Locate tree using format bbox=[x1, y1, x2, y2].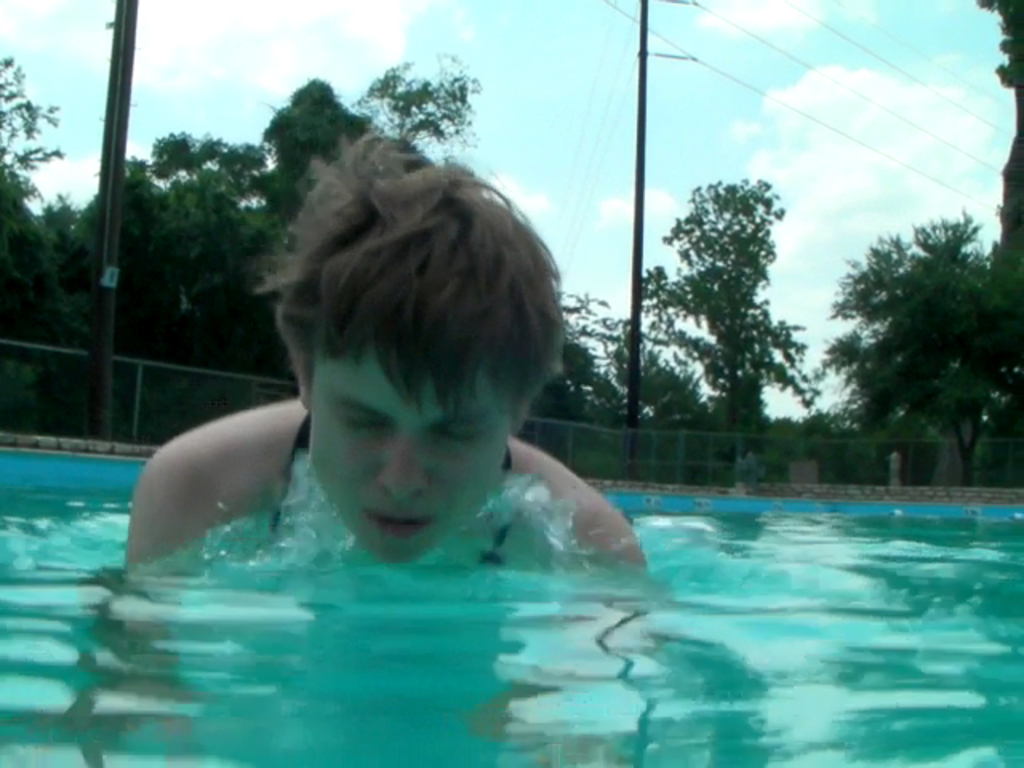
bbox=[533, 285, 629, 482].
